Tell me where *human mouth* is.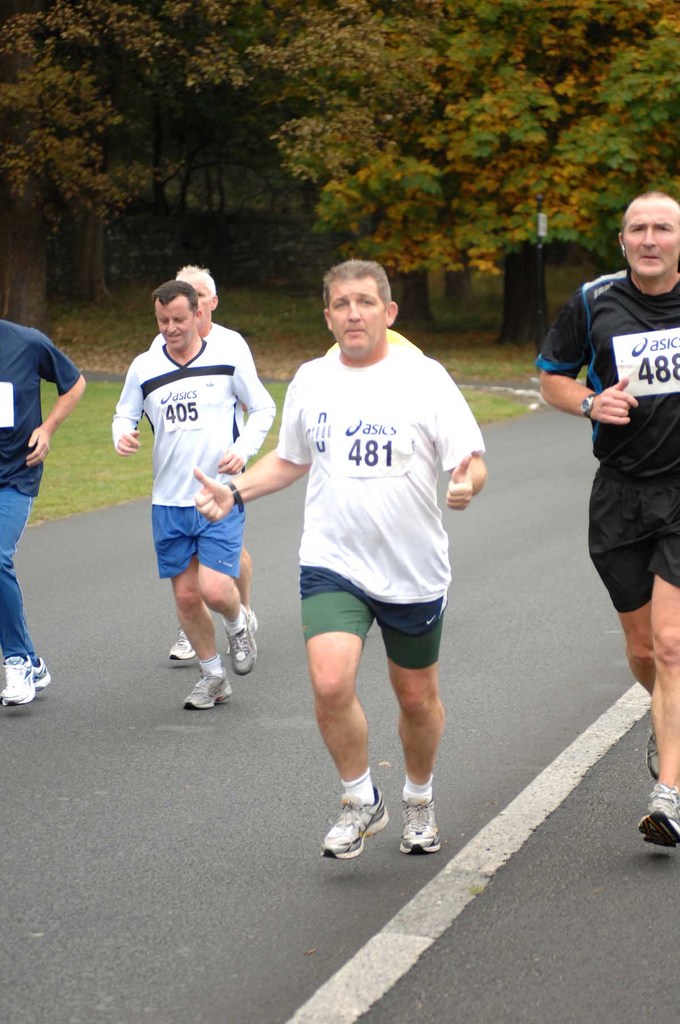
*human mouth* is at region(638, 247, 658, 266).
